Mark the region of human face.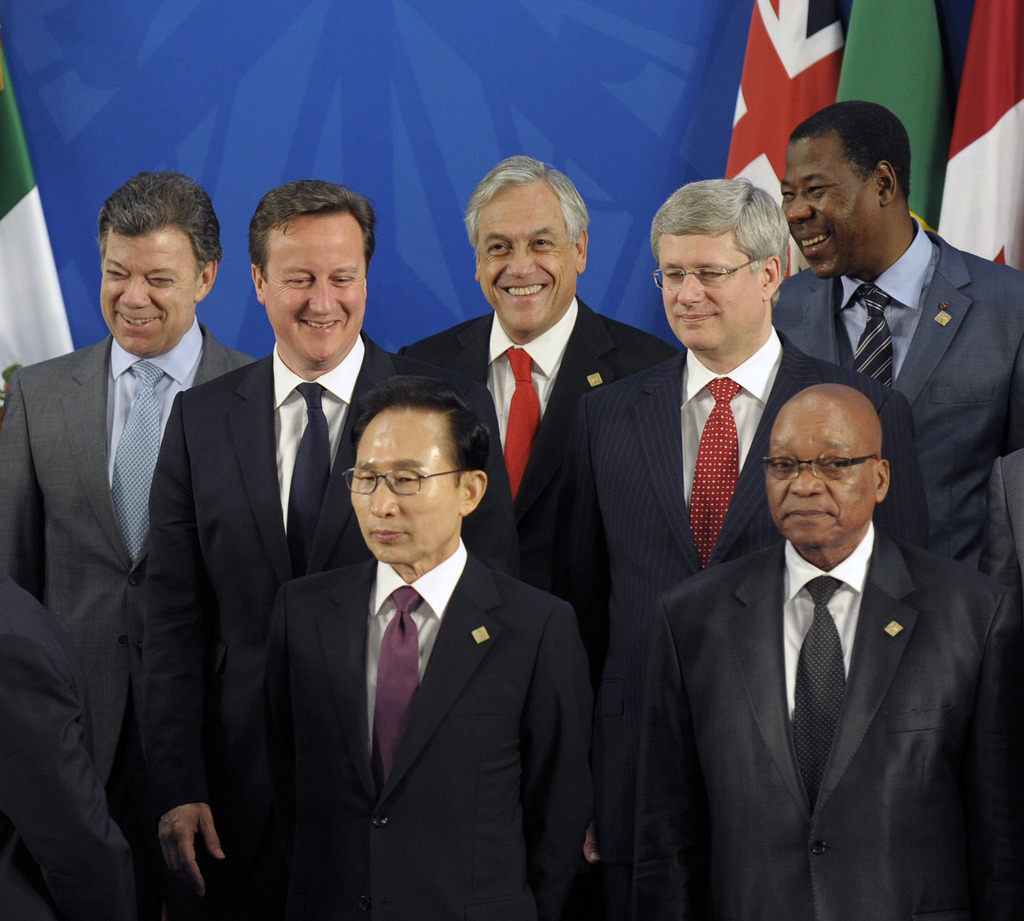
Region: (767,413,874,549).
